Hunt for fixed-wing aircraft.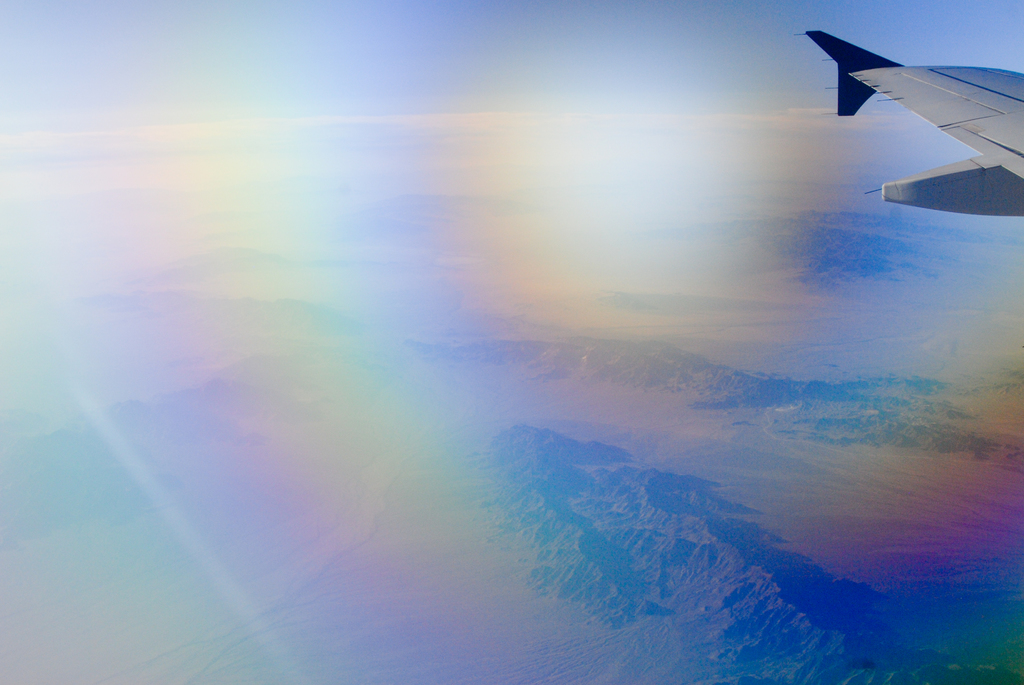
Hunted down at locate(788, 25, 1023, 217).
